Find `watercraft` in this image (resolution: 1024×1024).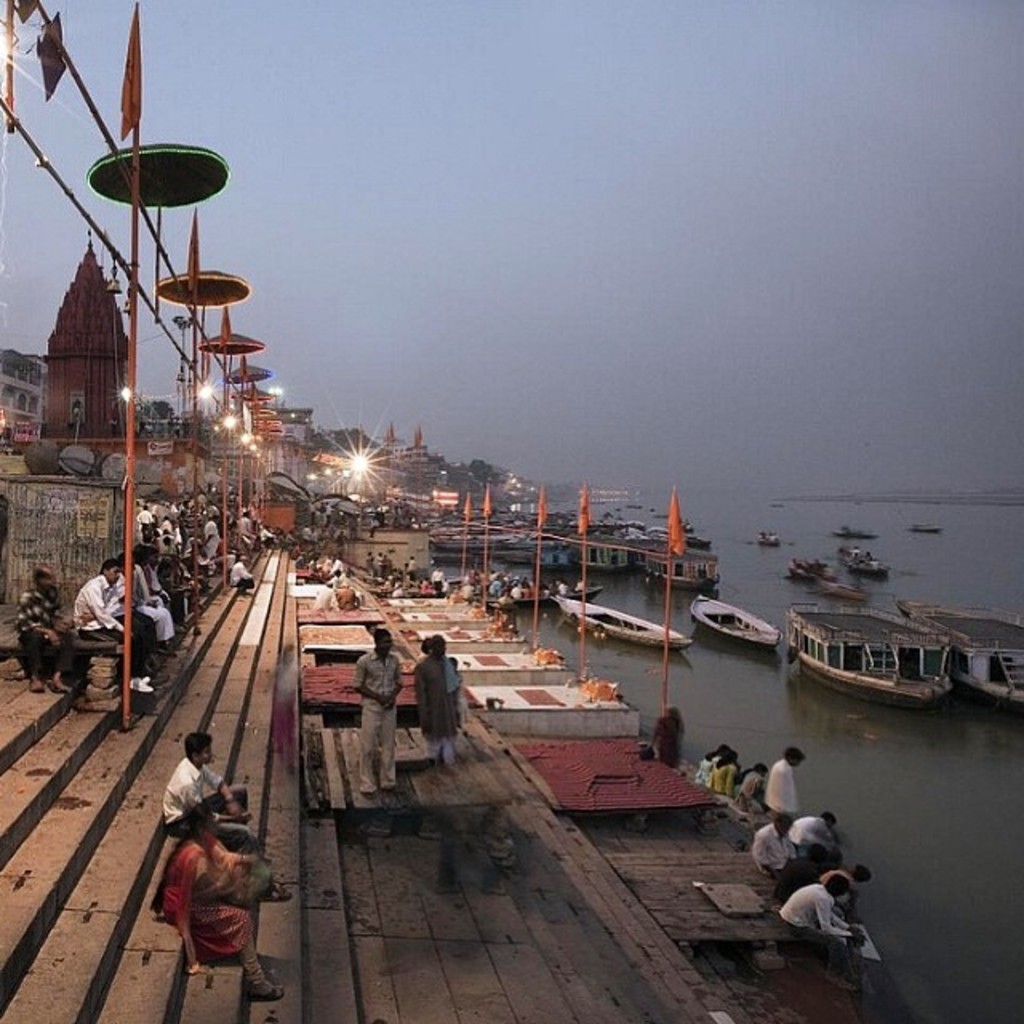
left=762, top=574, right=992, bottom=726.
